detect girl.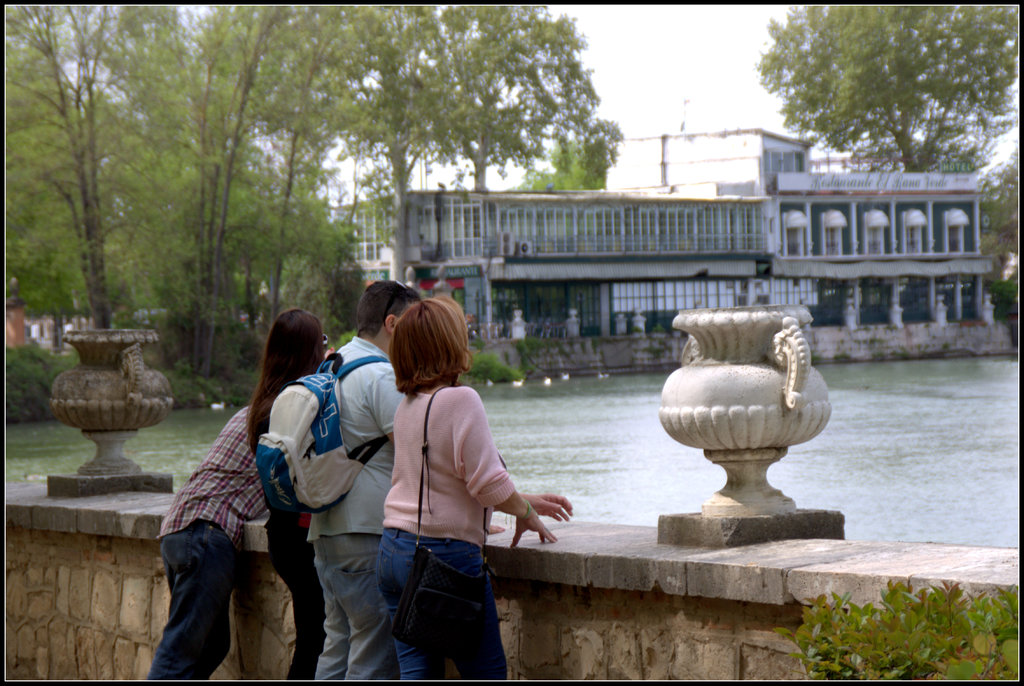
Detected at x1=243, y1=308, x2=339, y2=685.
